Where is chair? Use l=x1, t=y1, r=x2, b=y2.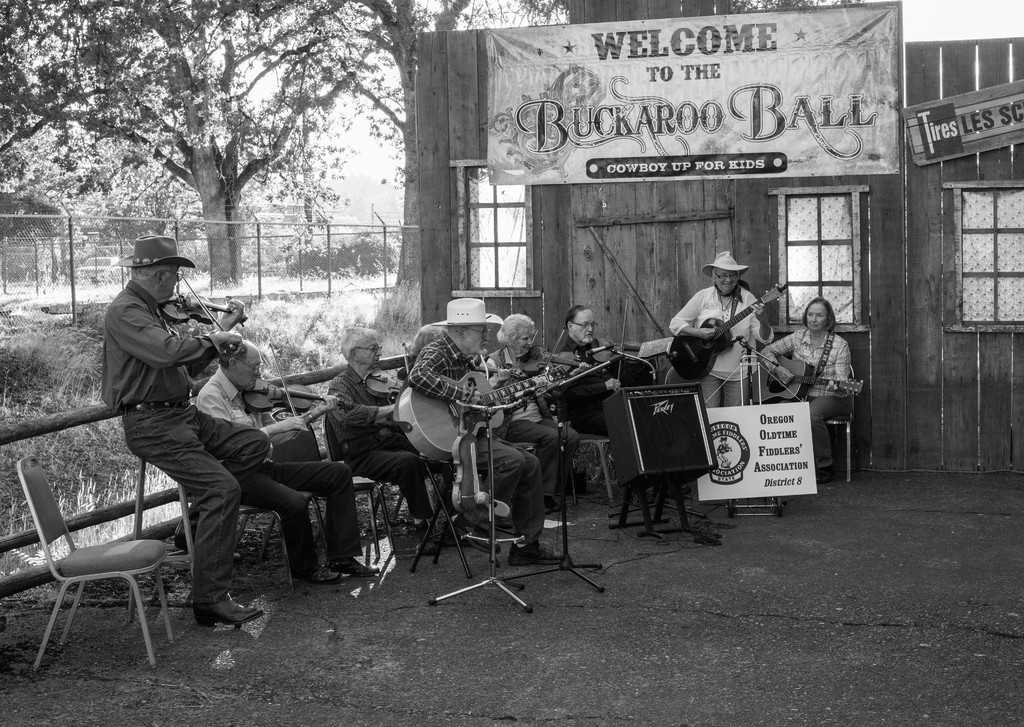
l=662, t=366, r=704, b=400.
